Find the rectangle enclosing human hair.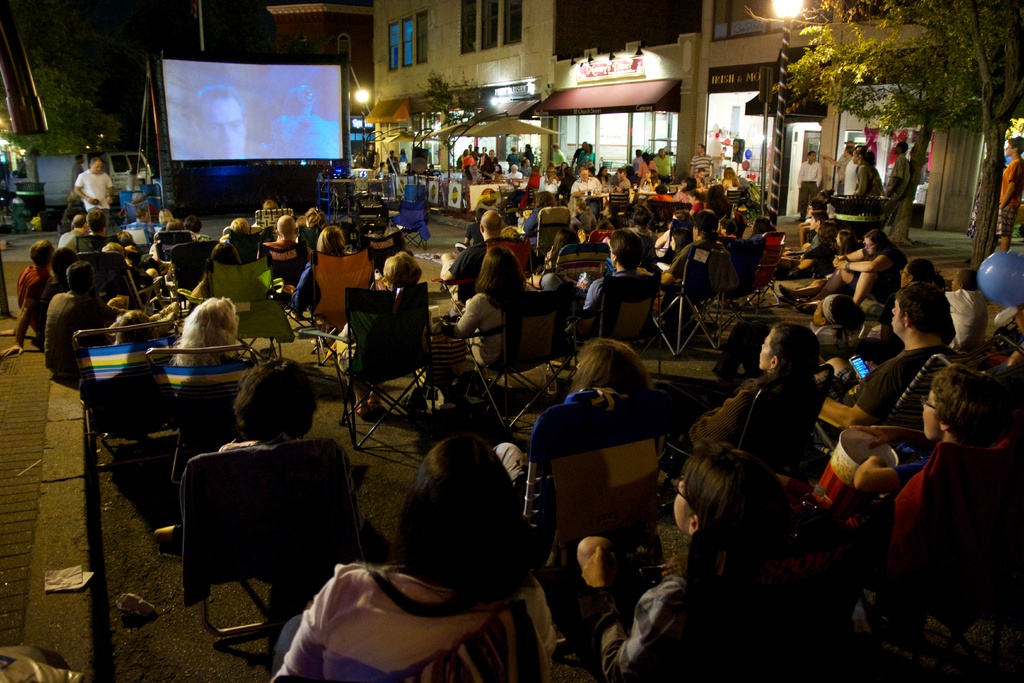
(653,185,667,193).
